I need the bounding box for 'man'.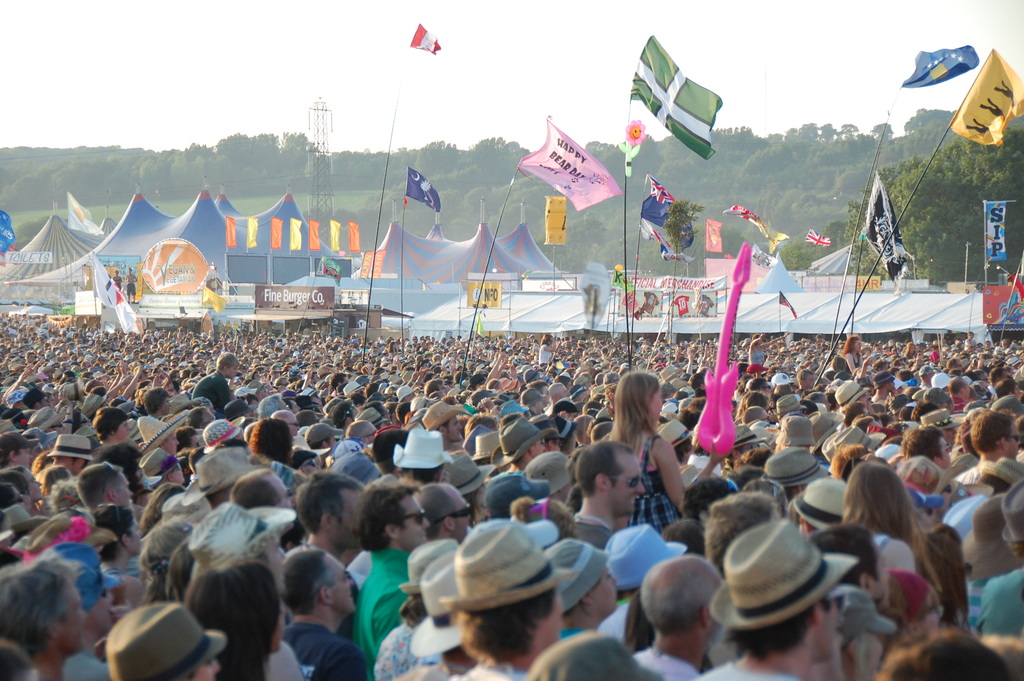
Here it is: 43 434 102 475.
